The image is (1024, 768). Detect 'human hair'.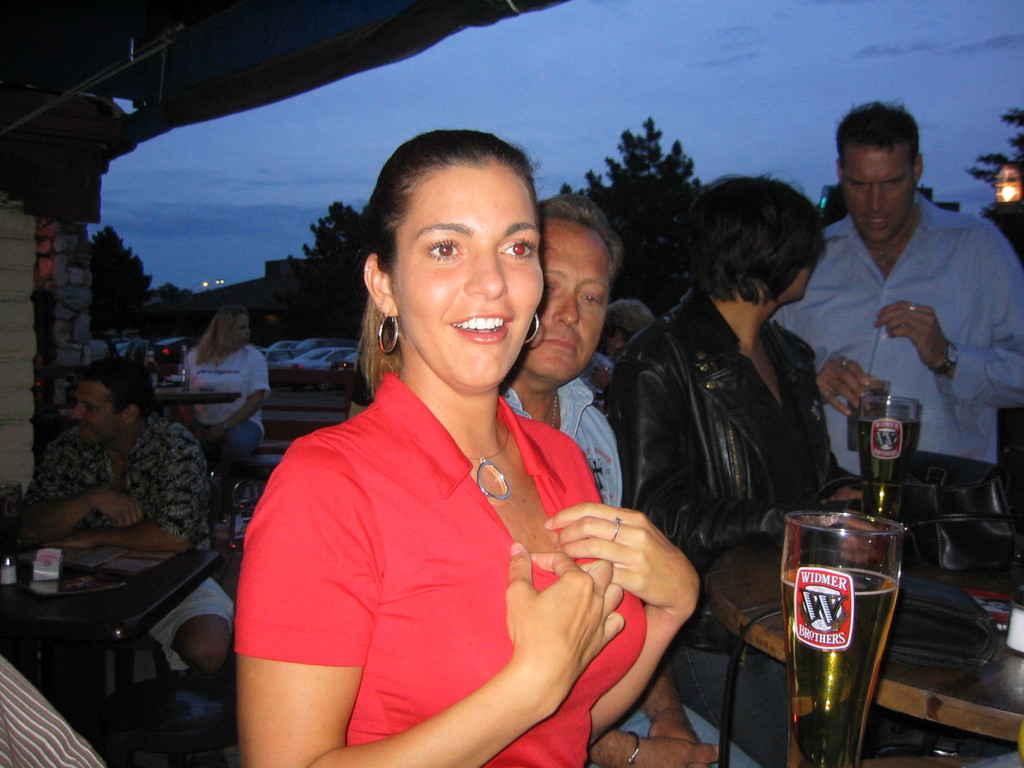
Detection: [181,301,253,373].
